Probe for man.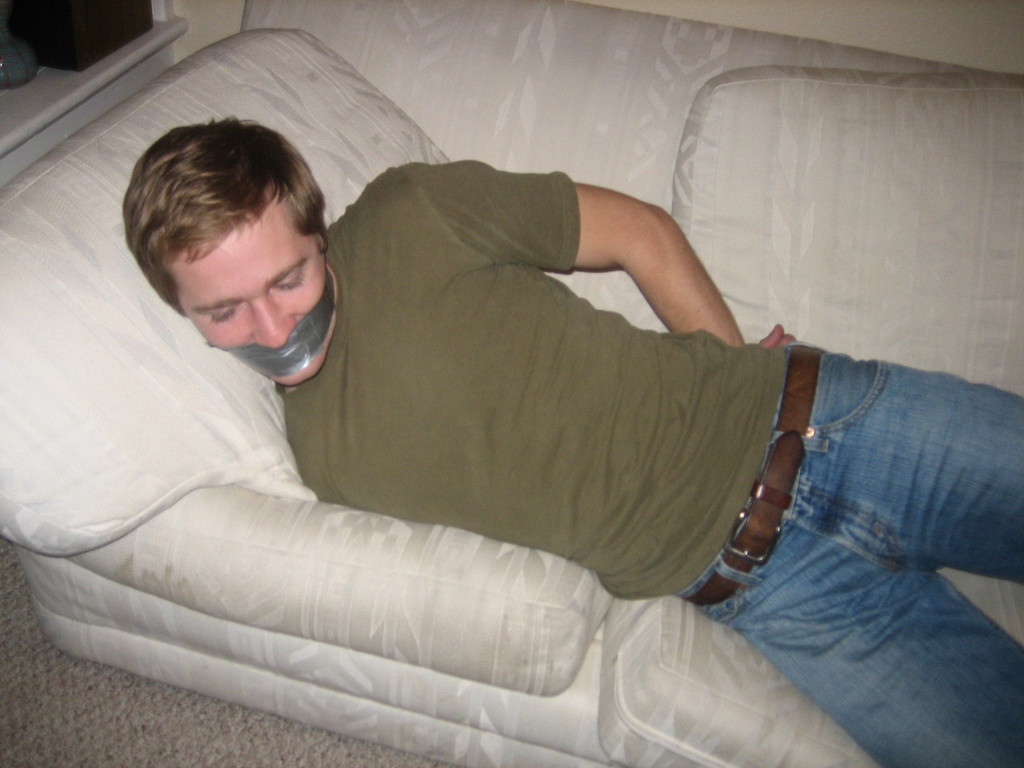
Probe result: (x1=0, y1=83, x2=989, y2=765).
